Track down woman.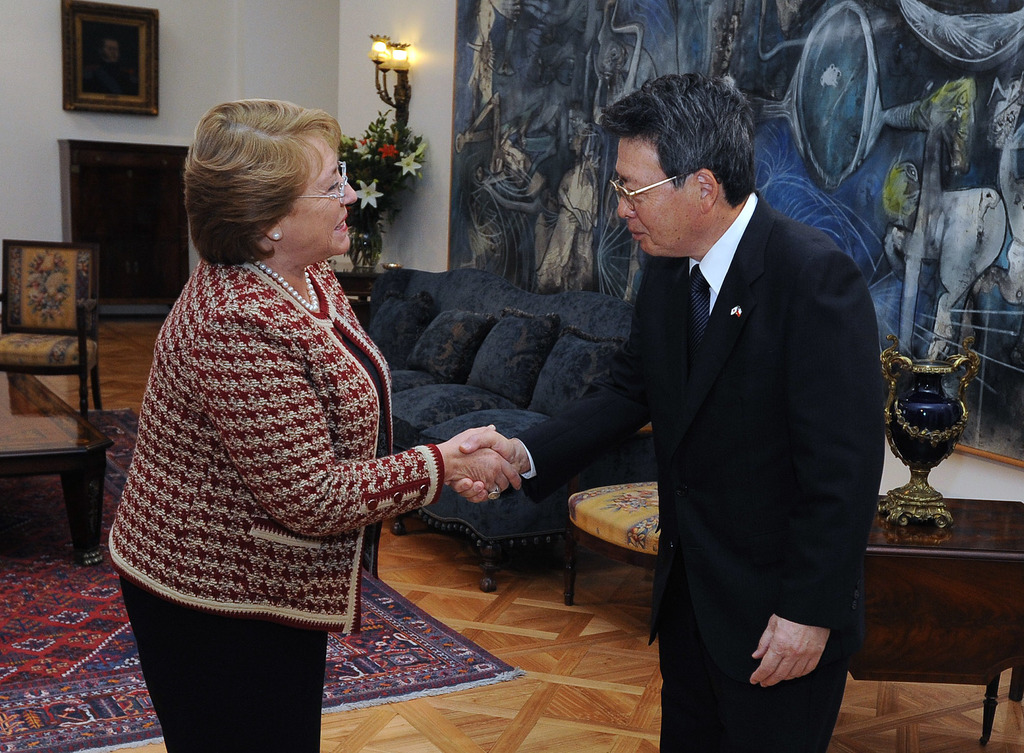
Tracked to x1=107, y1=102, x2=460, y2=752.
